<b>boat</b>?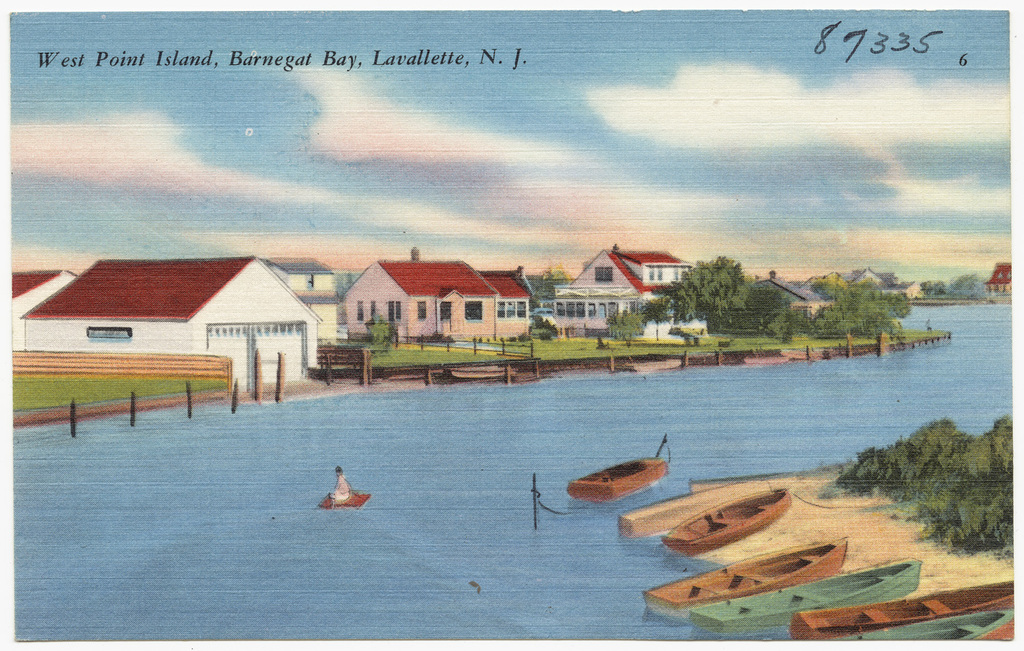
l=690, t=562, r=920, b=648
